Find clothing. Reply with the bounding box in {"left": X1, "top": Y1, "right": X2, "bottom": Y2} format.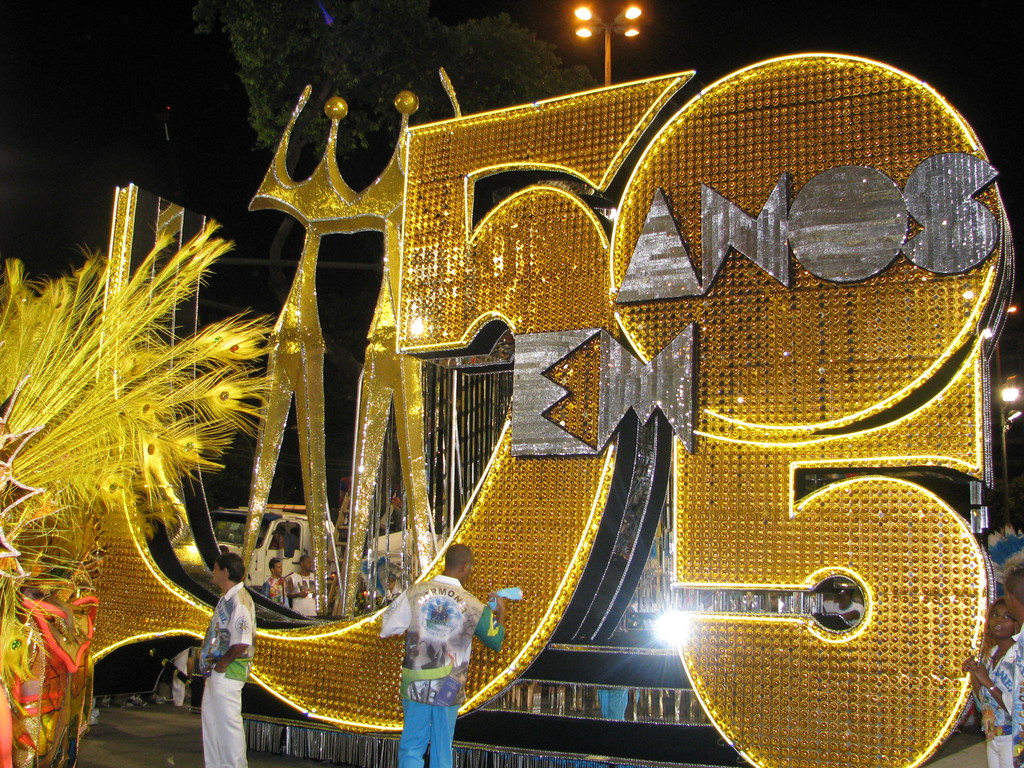
{"left": 371, "top": 564, "right": 500, "bottom": 767}.
